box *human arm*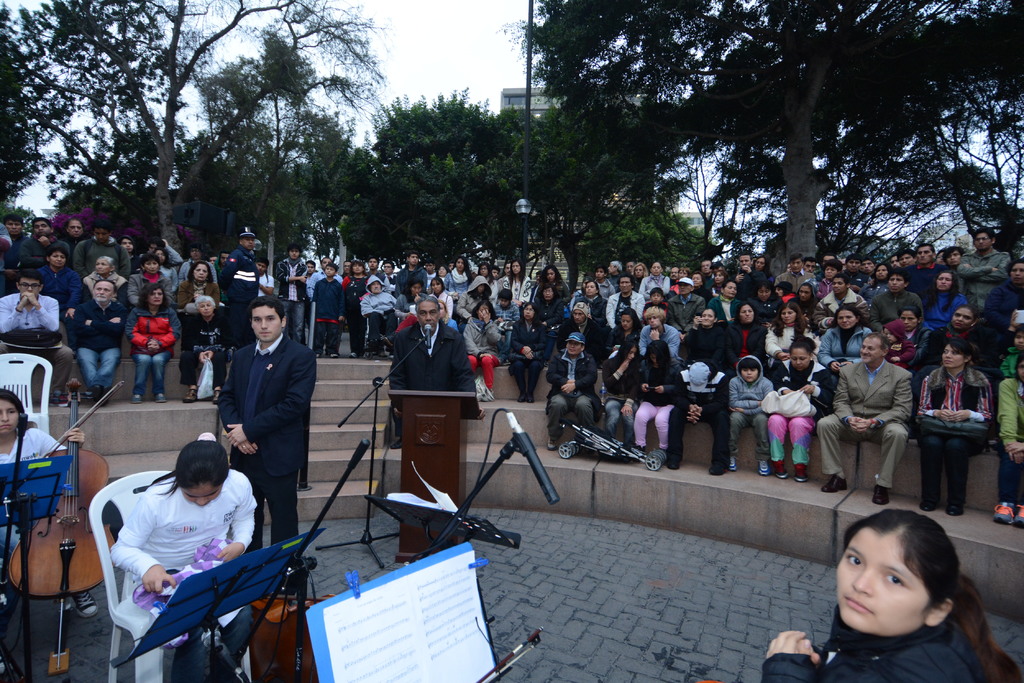
crop(760, 614, 810, 682)
